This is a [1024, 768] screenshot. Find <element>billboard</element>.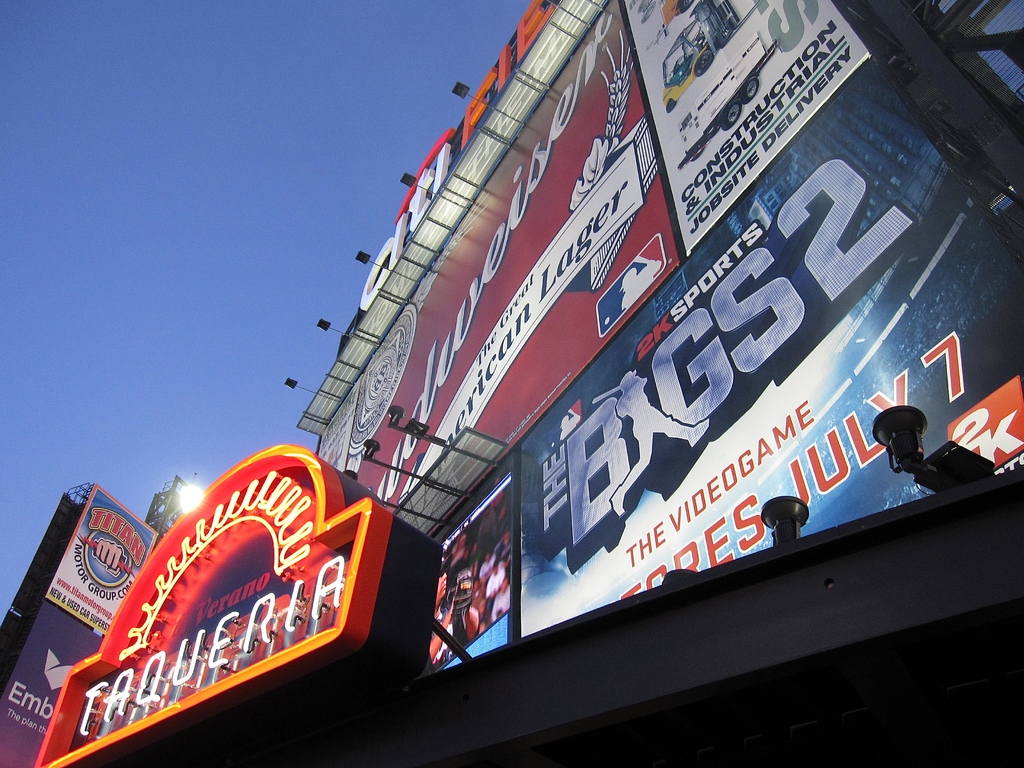
Bounding box: [0,600,96,767].
